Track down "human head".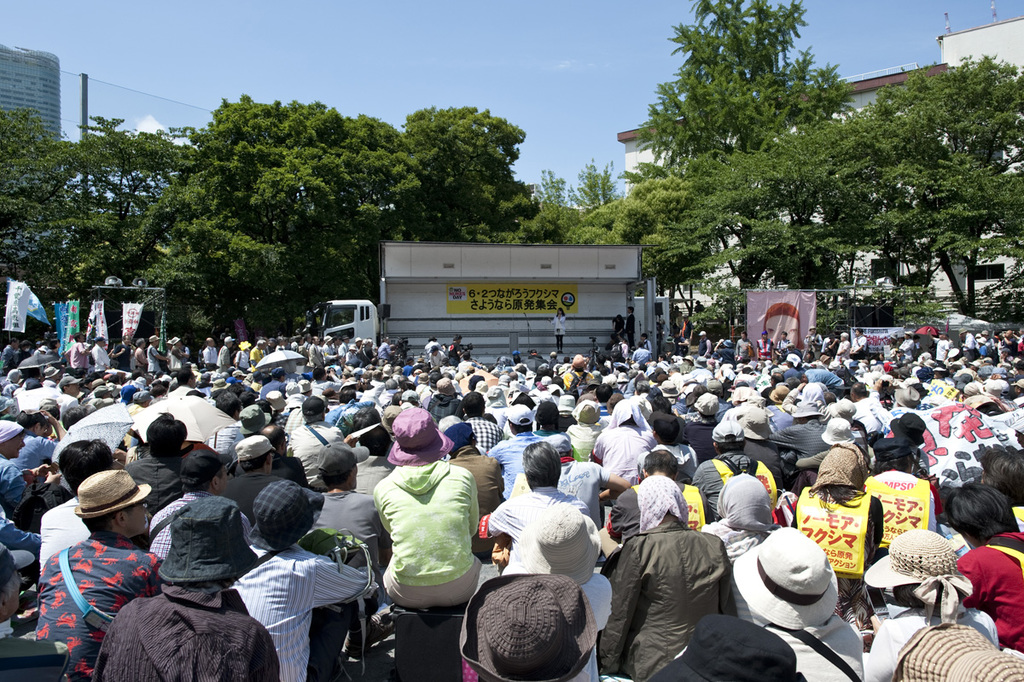
Tracked to <box>835,396,859,423</box>.
